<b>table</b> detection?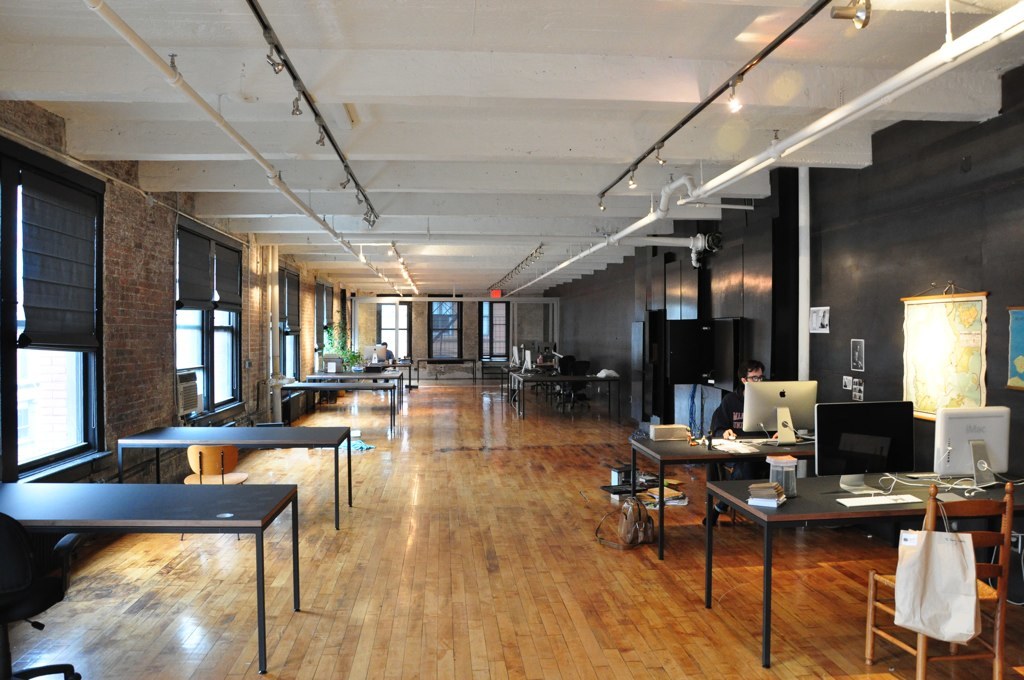
284, 382, 398, 428
